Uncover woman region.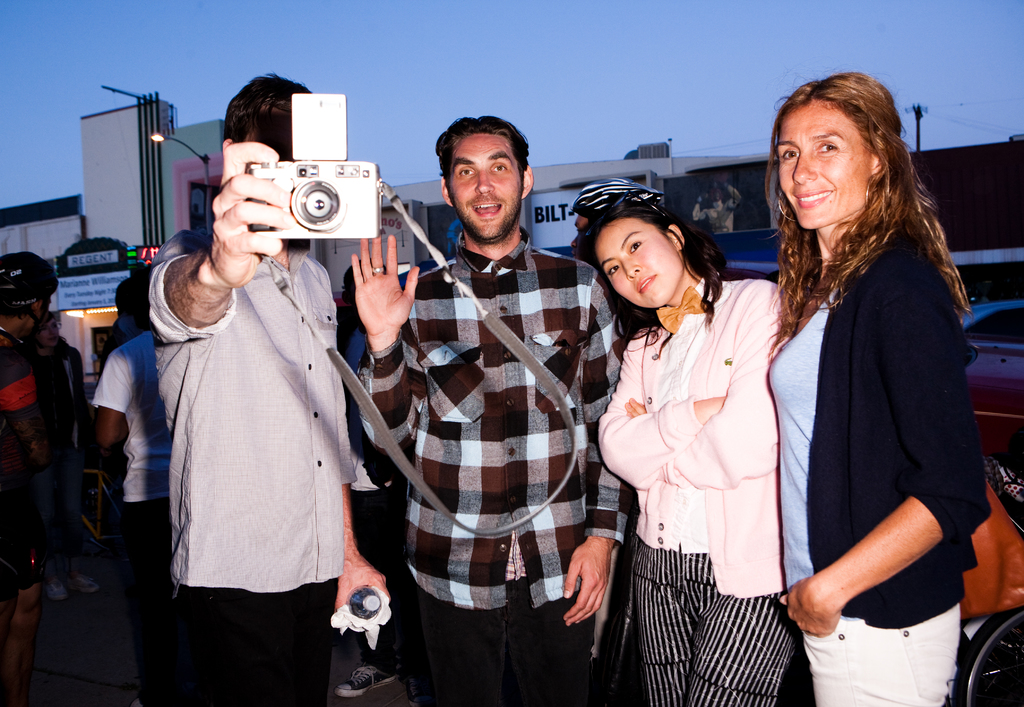
Uncovered: (x1=33, y1=306, x2=106, y2=598).
